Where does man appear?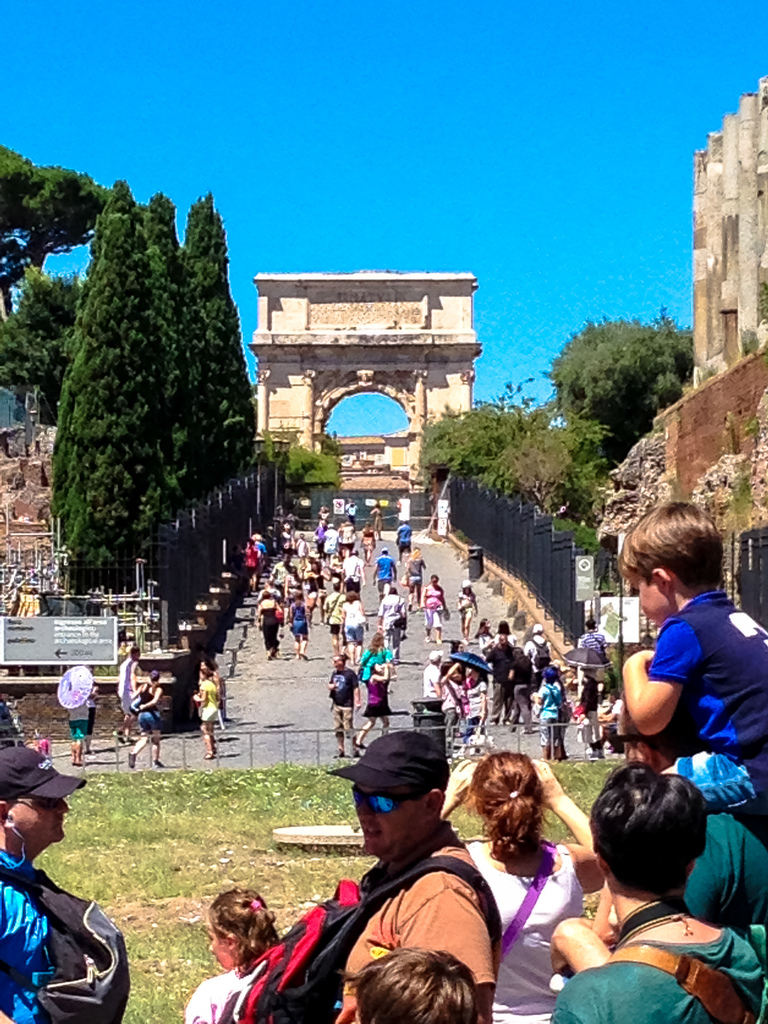
Appears at x1=577, y1=618, x2=610, y2=654.
